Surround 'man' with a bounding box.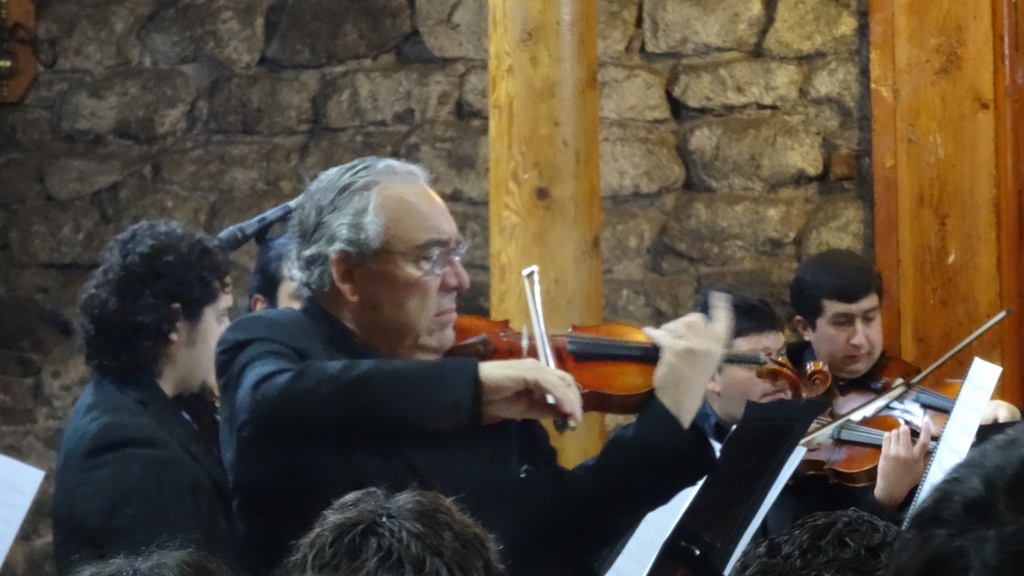
<region>191, 156, 591, 568</region>.
